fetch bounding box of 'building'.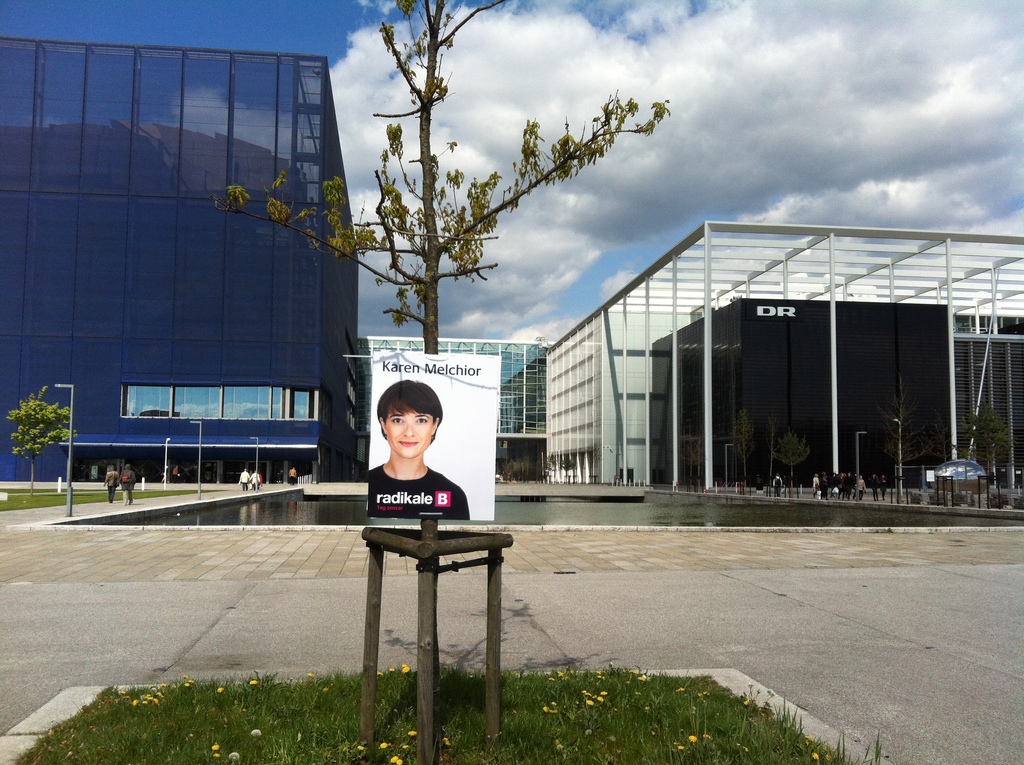
Bbox: BBox(12, 29, 384, 496).
